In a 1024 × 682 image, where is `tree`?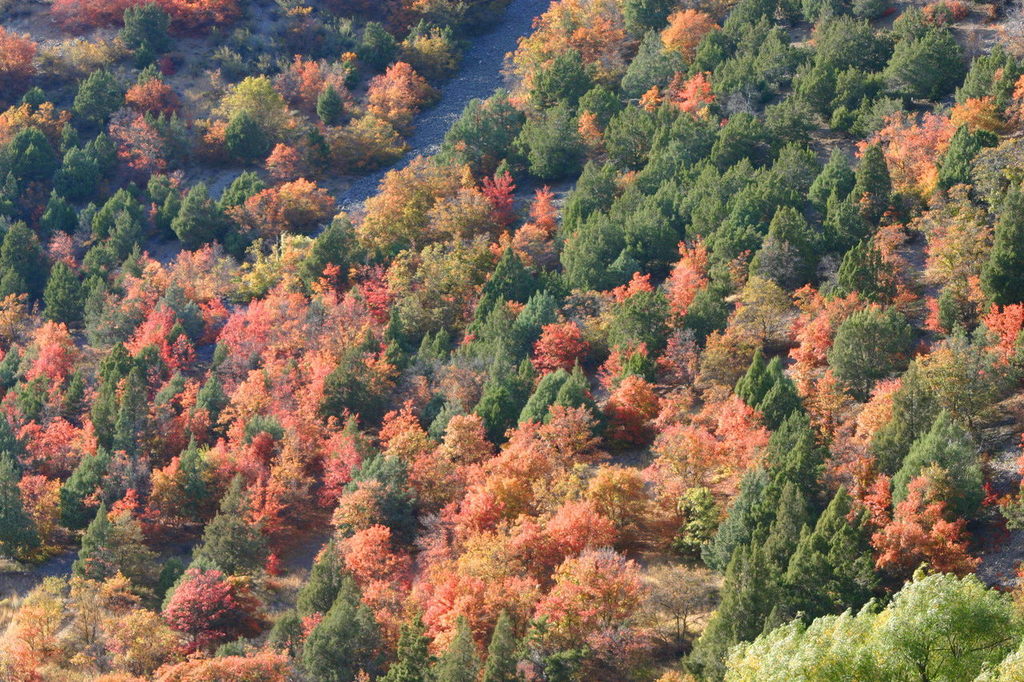
box(382, 614, 449, 681).
